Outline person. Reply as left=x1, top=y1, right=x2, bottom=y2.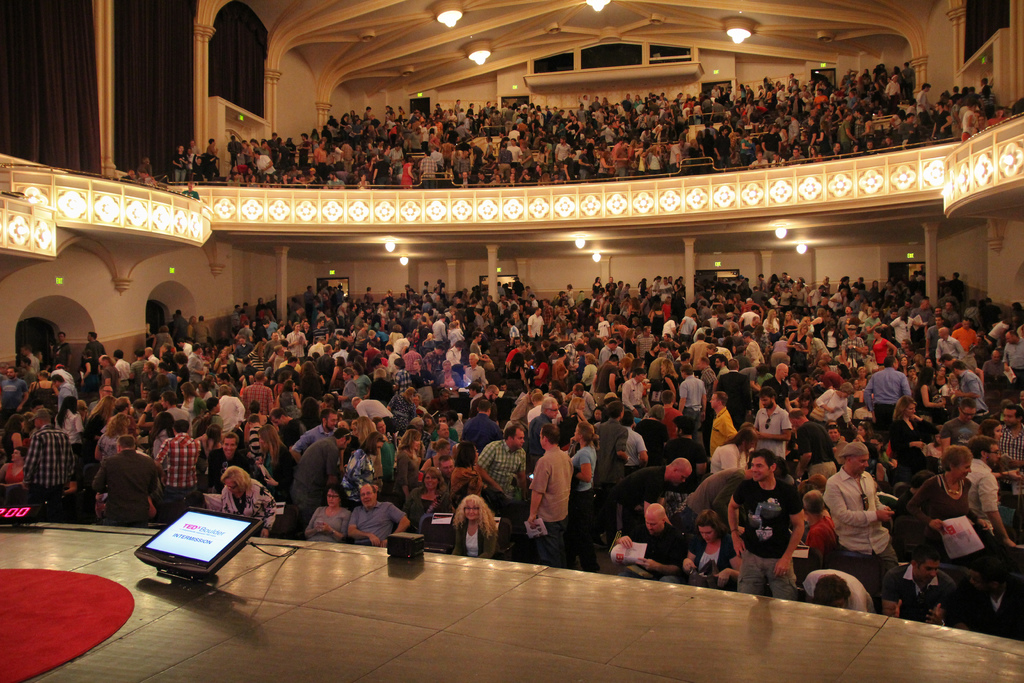
left=386, top=429, right=415, bottom=475.
